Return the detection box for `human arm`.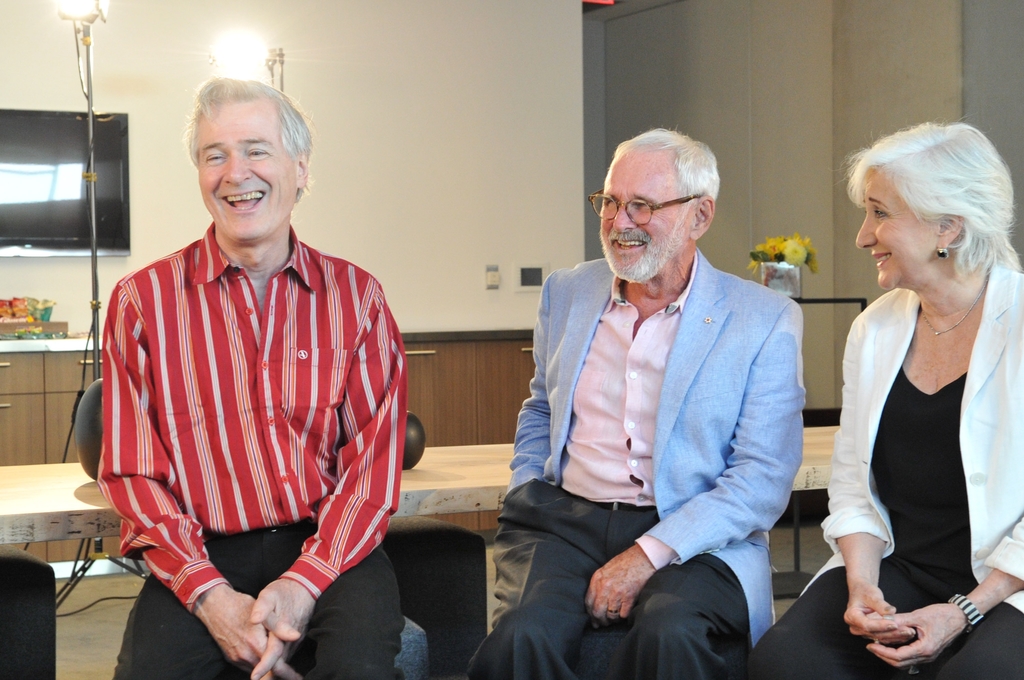
BBox(102, 286, 305, 678).
